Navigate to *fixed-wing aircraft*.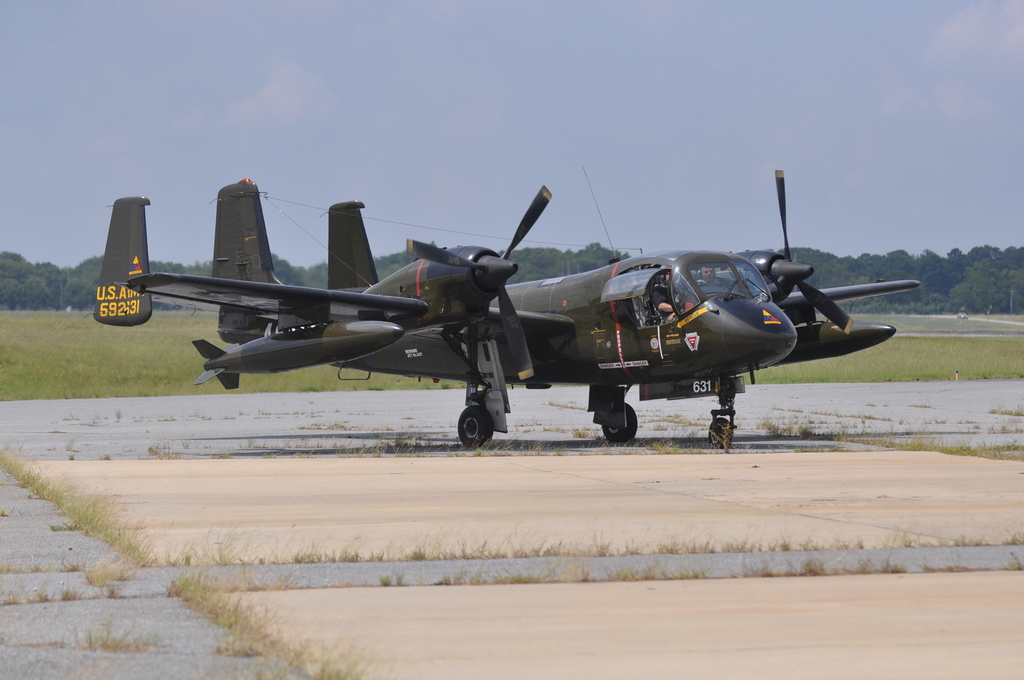
Navigation target: pyautogui.locateOnScreen(93, 170, 920, 444).
